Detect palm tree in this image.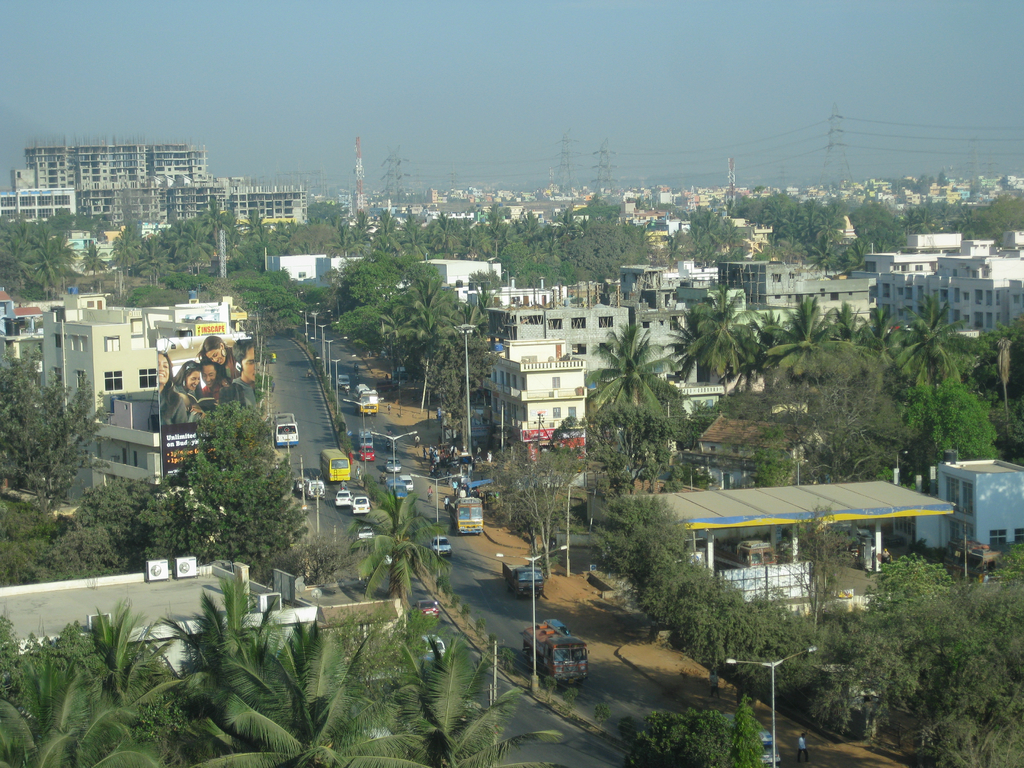
Detection: {"left": 47, "top": 612, "right": 120, "bottom": 712}.
